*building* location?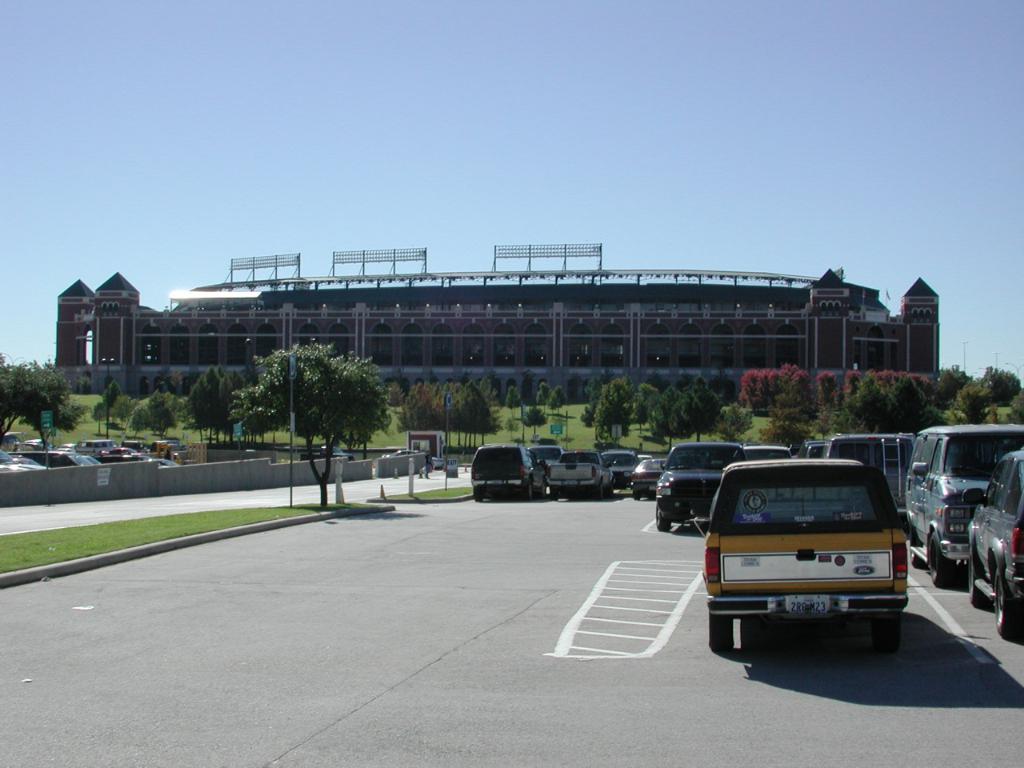
region(57, 266, 942, 382)
